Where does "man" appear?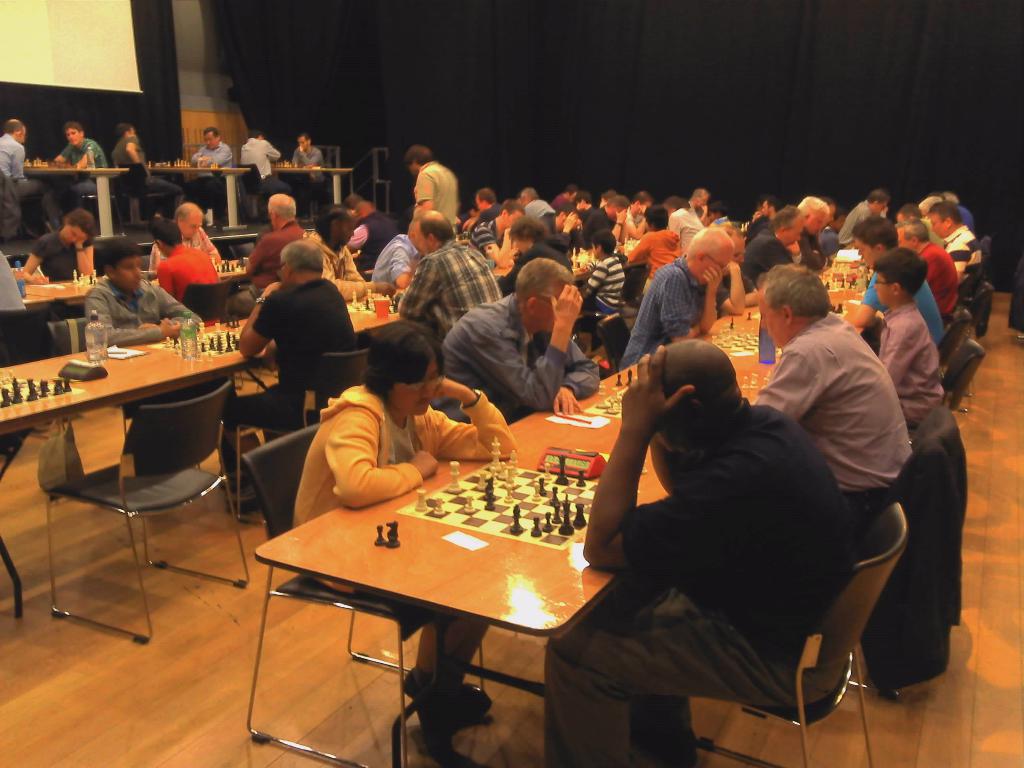
Appears at <region>288, 129, 330, 204</region>.
